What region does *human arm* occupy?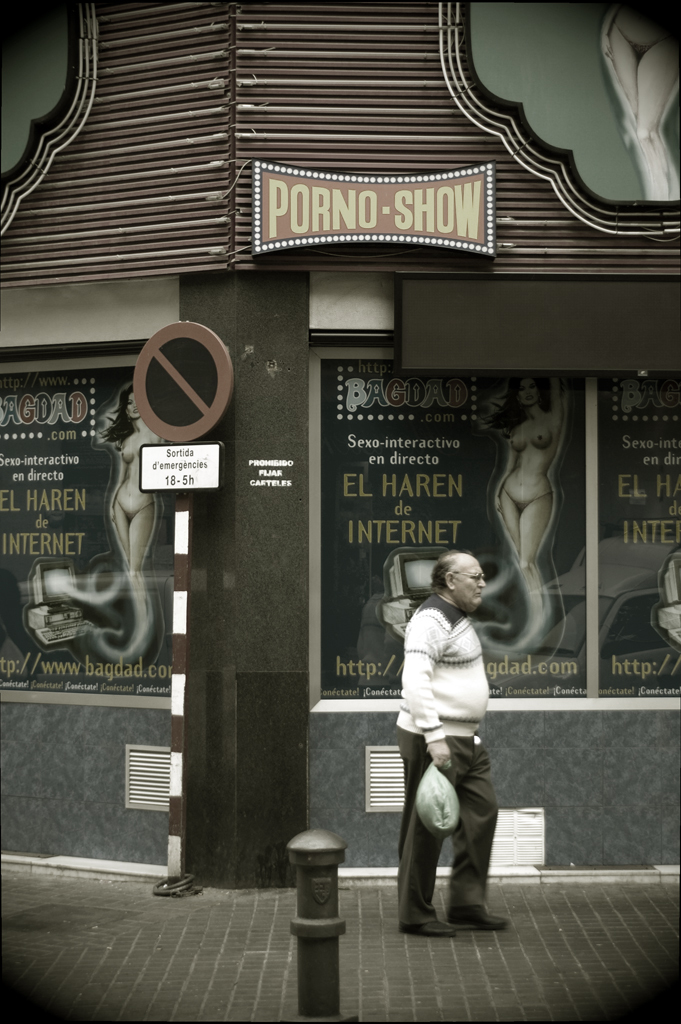
{"left": 408, "top": 613, "right": 453, "bottom": 771}.
